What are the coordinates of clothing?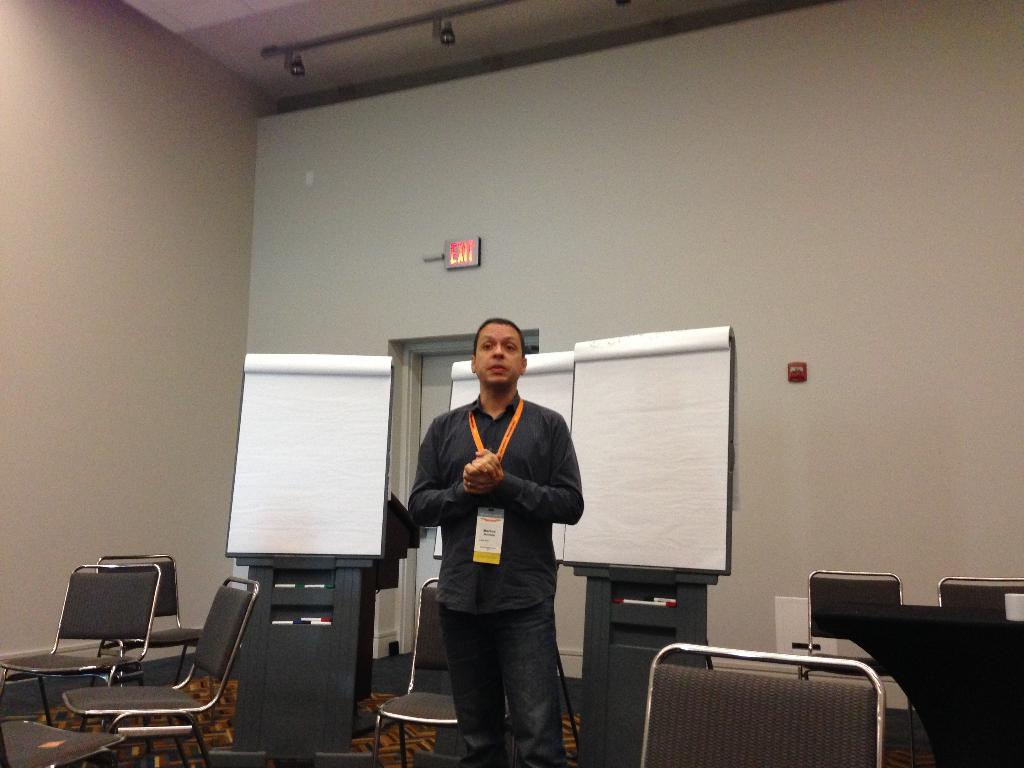
x1=408 y1=354 x2=596 y2=727.
